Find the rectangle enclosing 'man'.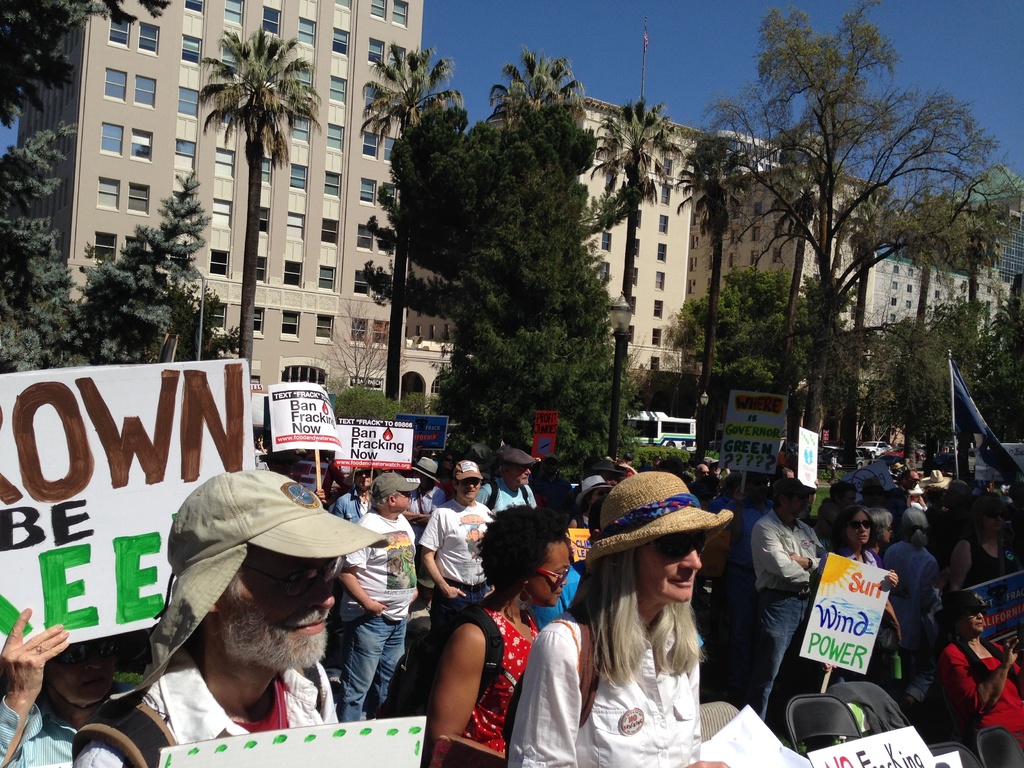
{"left": 65, "top": 464, "right": 342, "bottom": 767}.
